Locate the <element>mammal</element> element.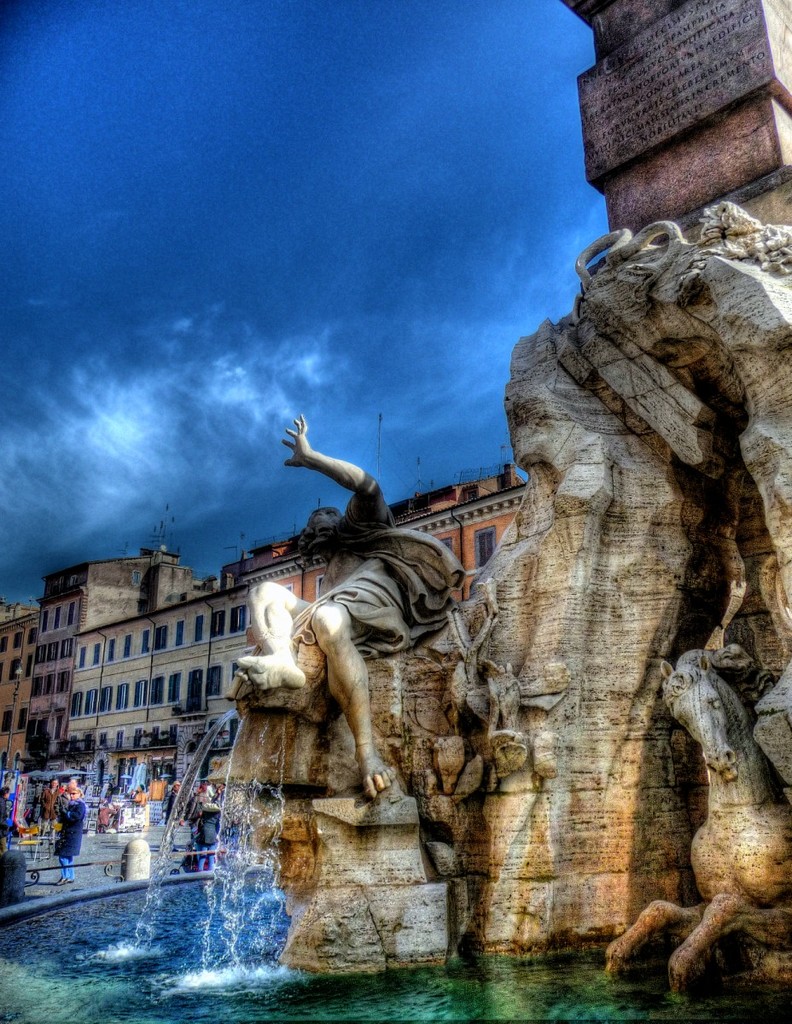
Element bbox: {"left": 213, "top": 783, "right": 219, "bottom": 806}.
